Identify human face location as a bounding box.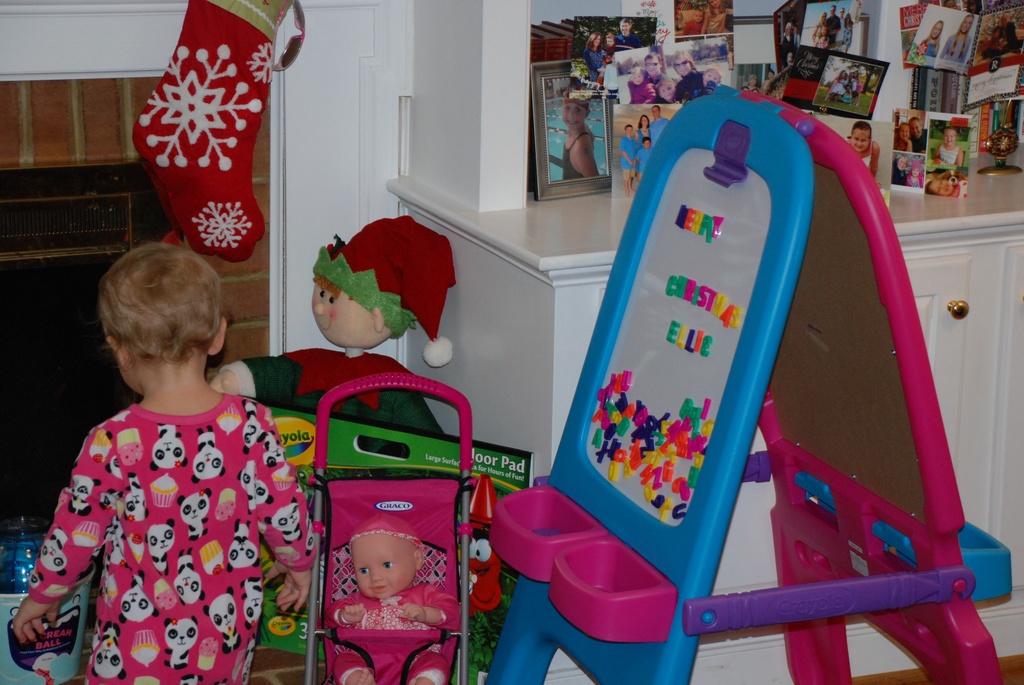
(left=315, top=286, right=376, bottom=343).
